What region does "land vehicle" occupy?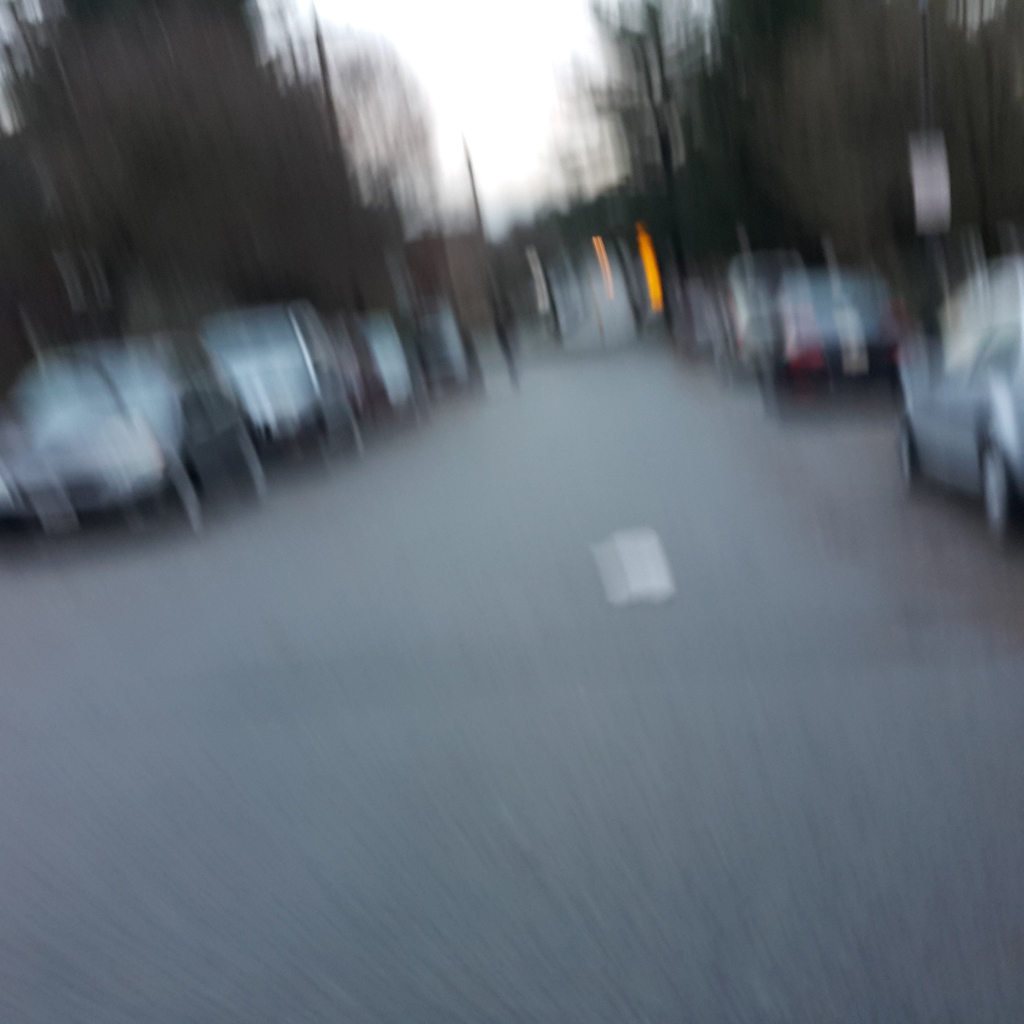
rect(228, 342, 359, 455).
